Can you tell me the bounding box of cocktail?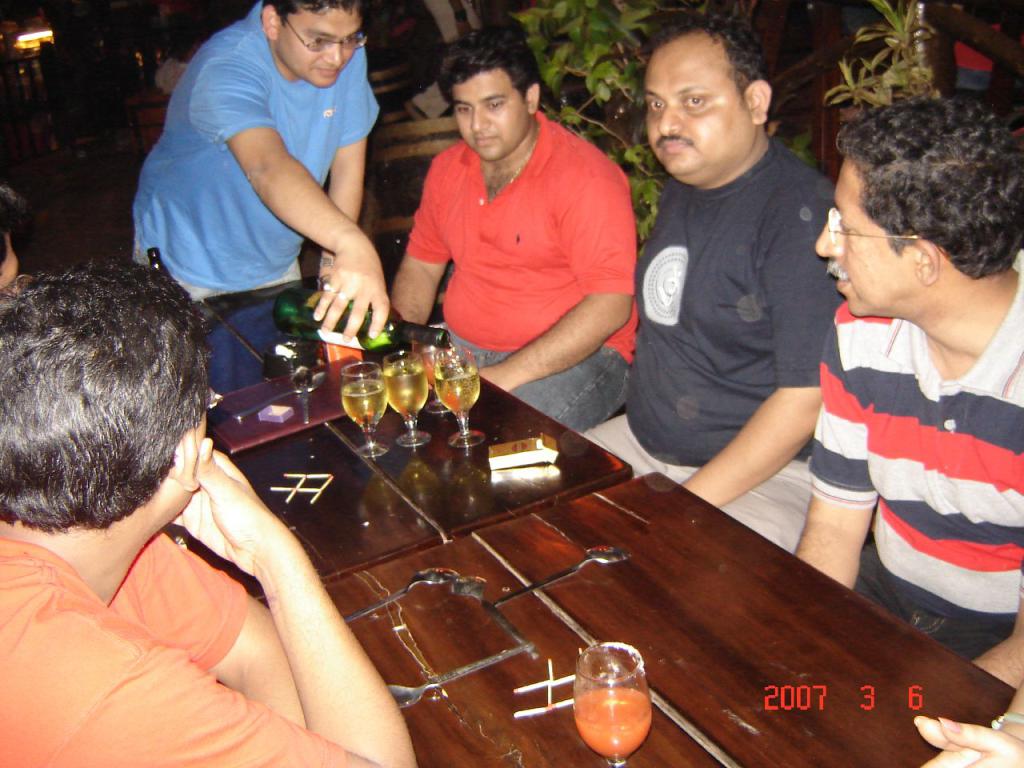
left=423, top=338, right=454, bottom=412.
